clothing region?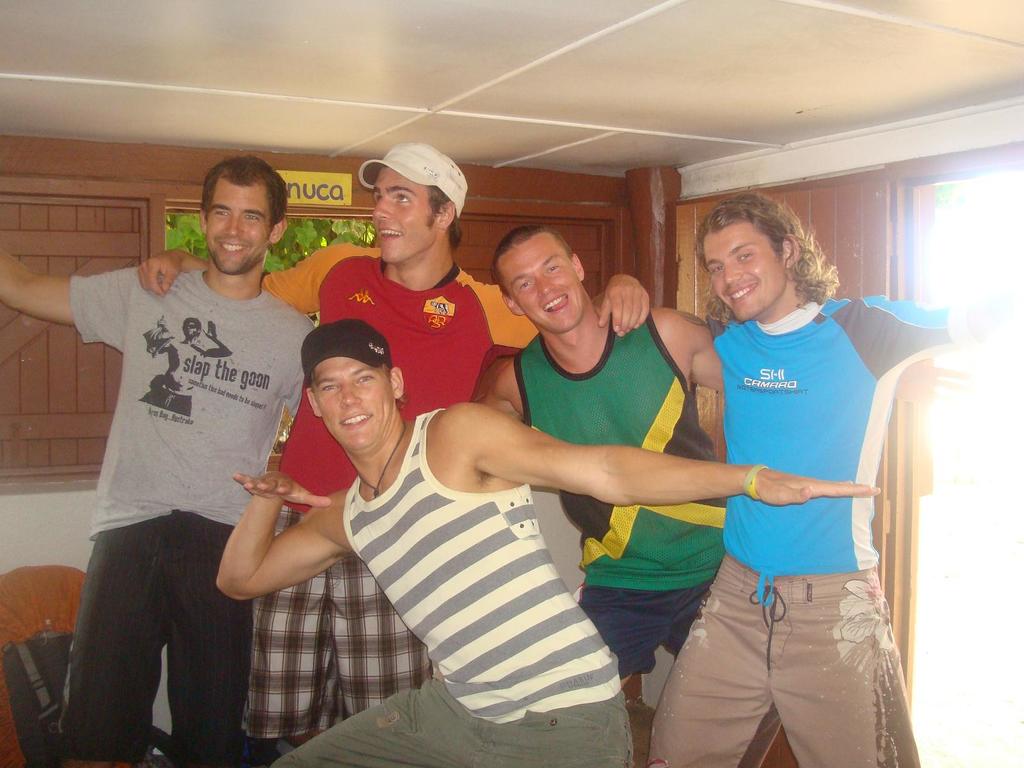
[left=491, top=300, right=755, bottom=666]
